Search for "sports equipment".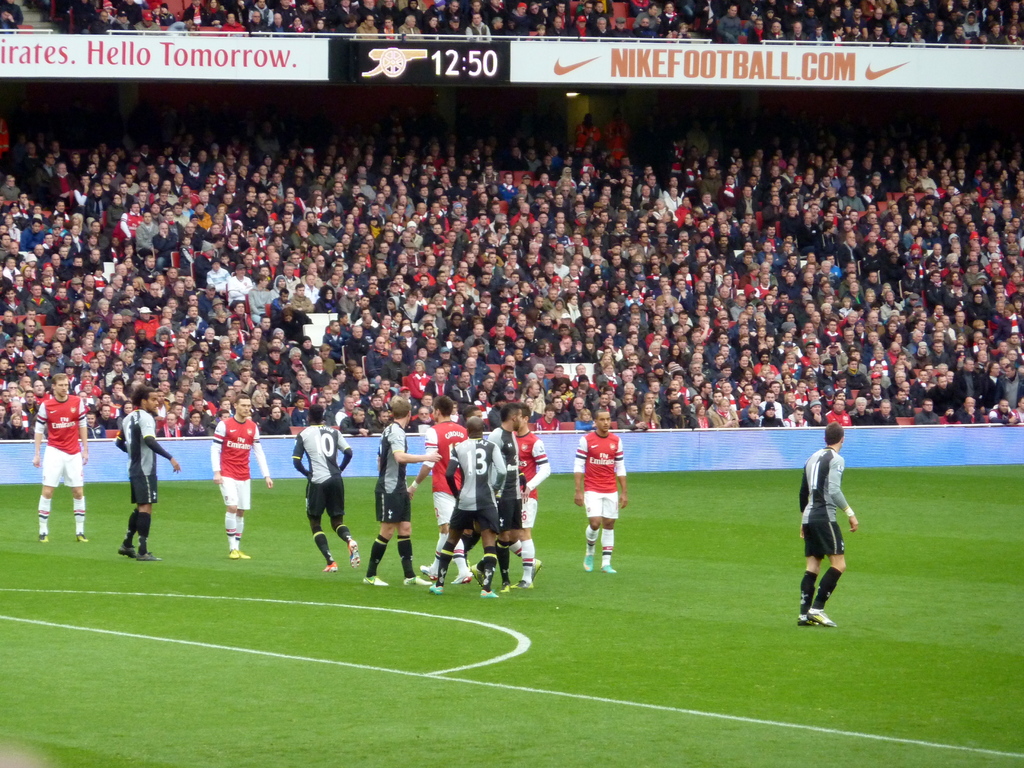
Found at box=[321, 560, 340, 574].
